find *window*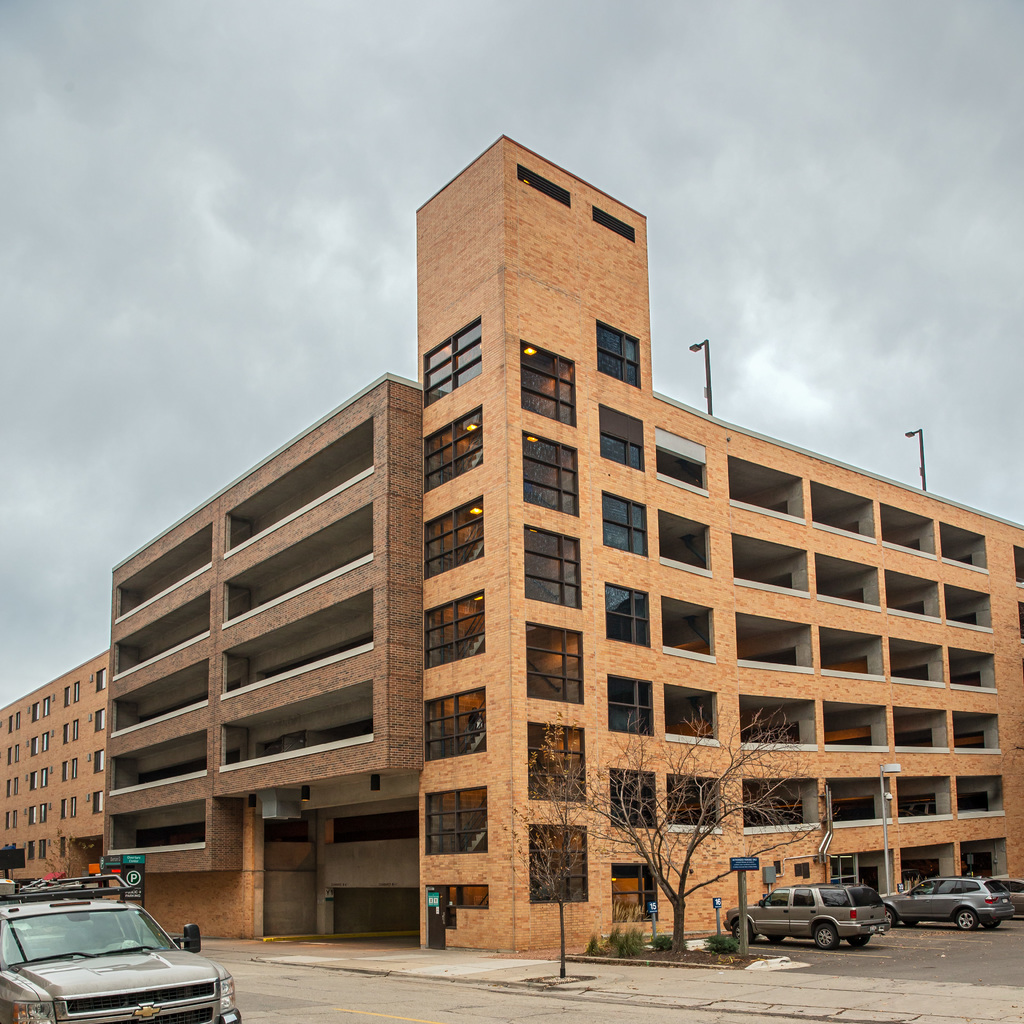
733 532 807 593
